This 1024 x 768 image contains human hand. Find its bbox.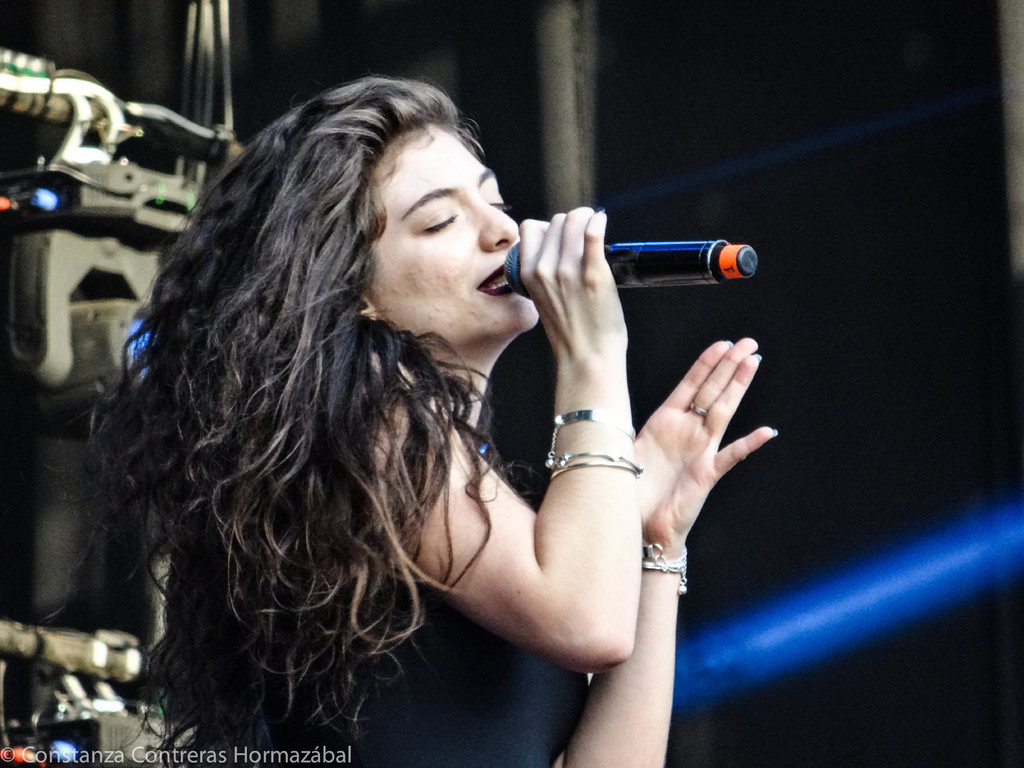
bbox=[516, 205, 631, 351].
